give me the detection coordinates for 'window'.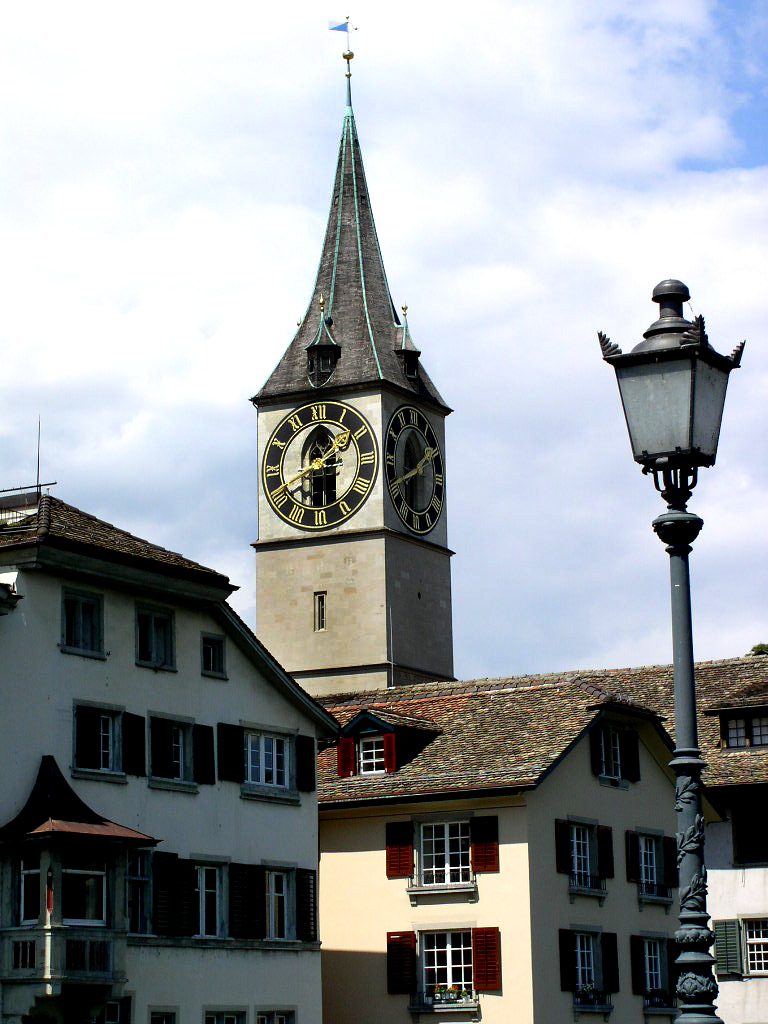
BBox(555, 814, 617, 906).
